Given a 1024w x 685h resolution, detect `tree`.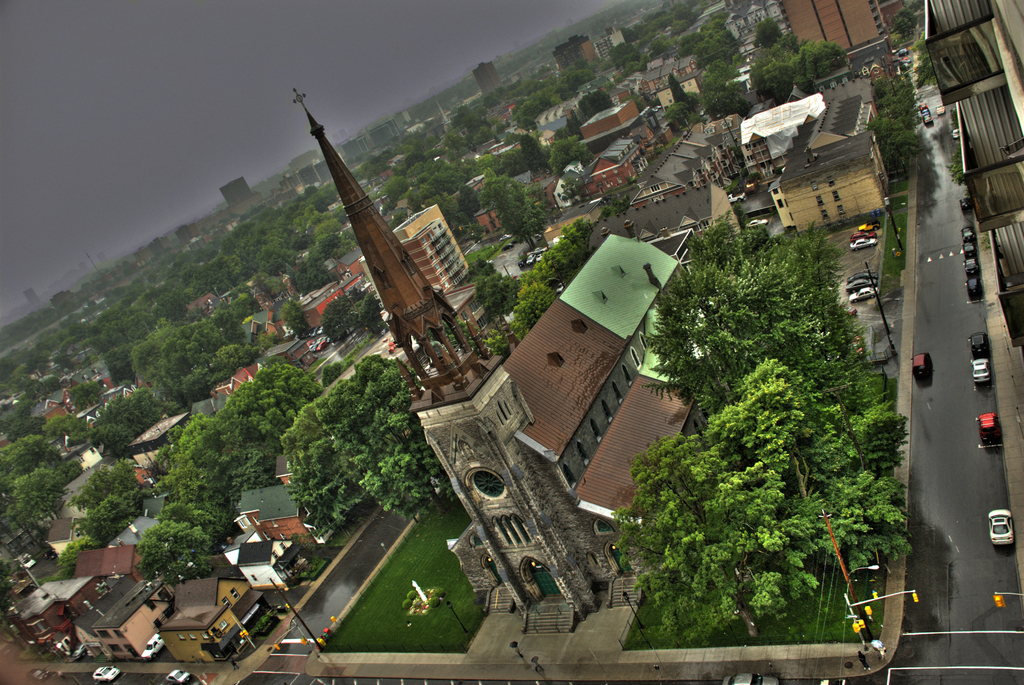
[607, 434, 817, 647].
